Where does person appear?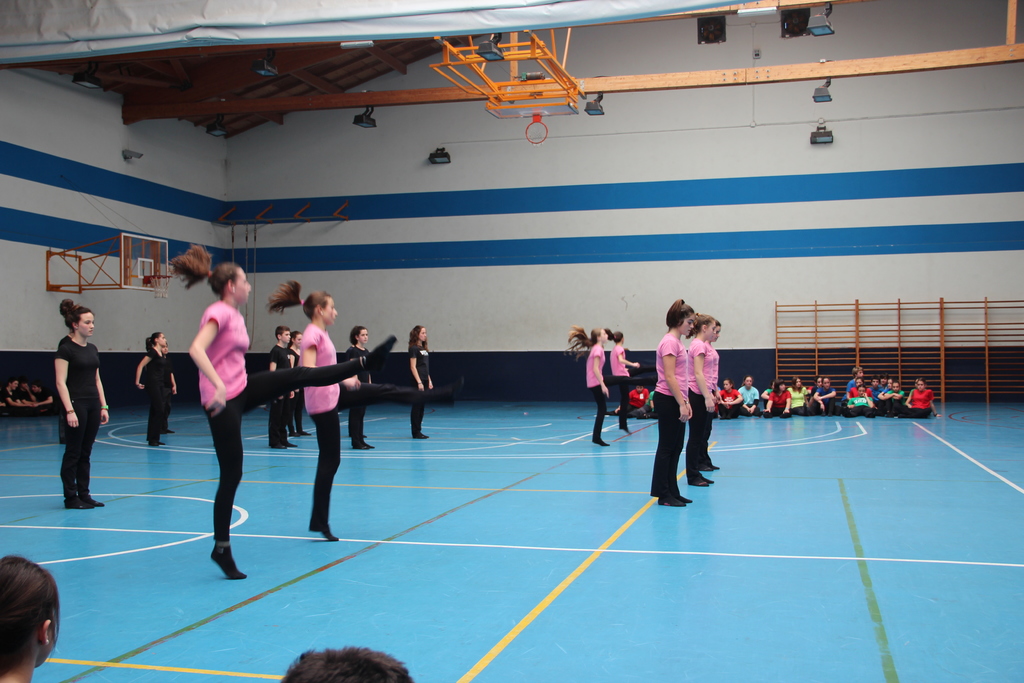
Appears at [277, 646, 416, 682].
